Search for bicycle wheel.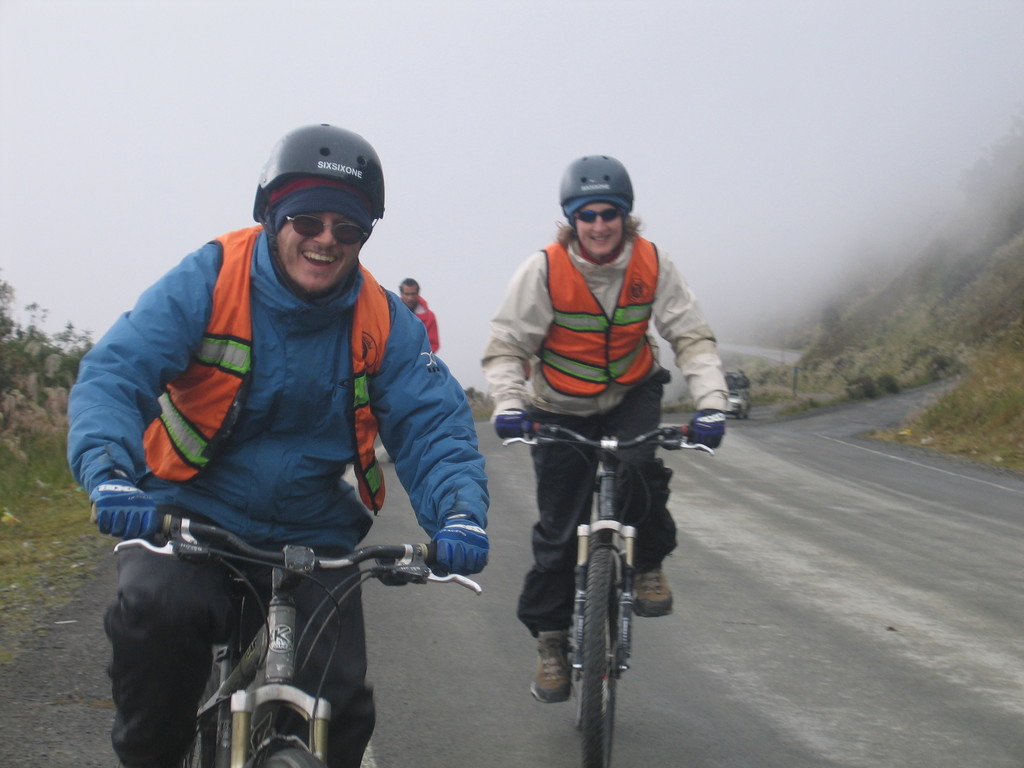
Found at bbox=(545, 548, 656, 735).
